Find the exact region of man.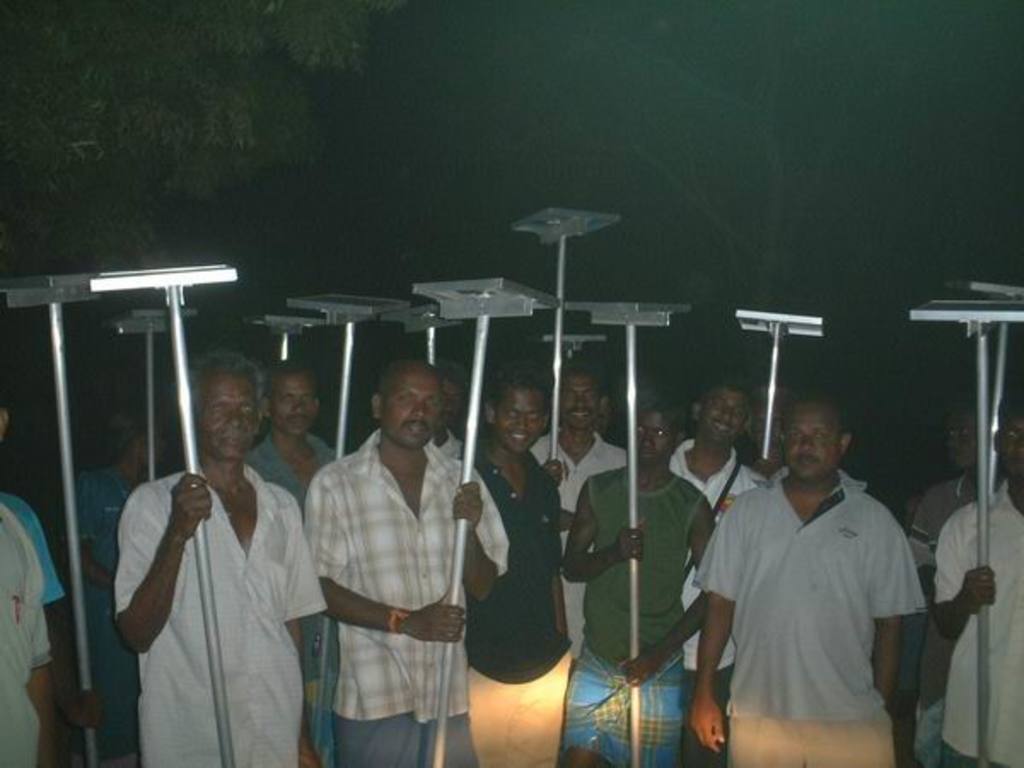
Exact region: [left=300, top=357, right=509, bottom=766].
